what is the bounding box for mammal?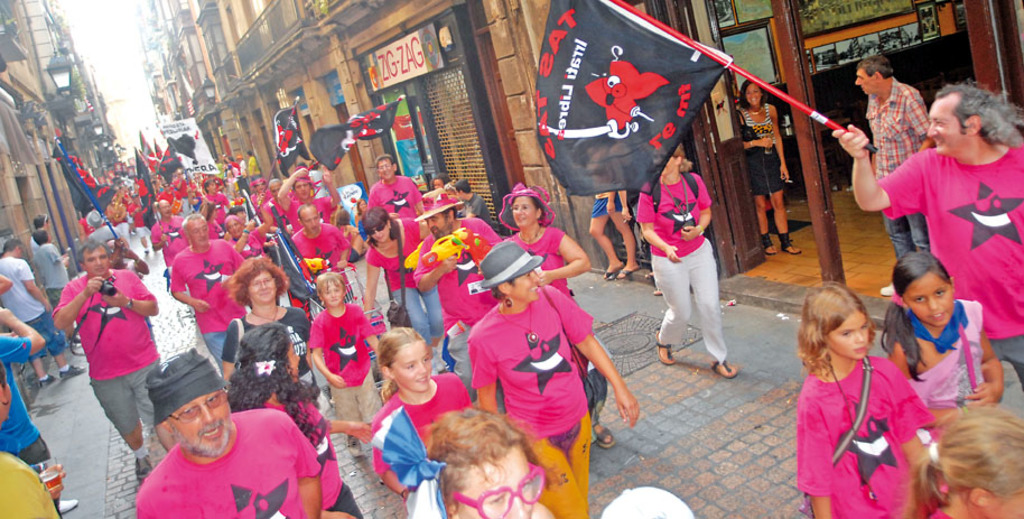
0 235 86 389.
